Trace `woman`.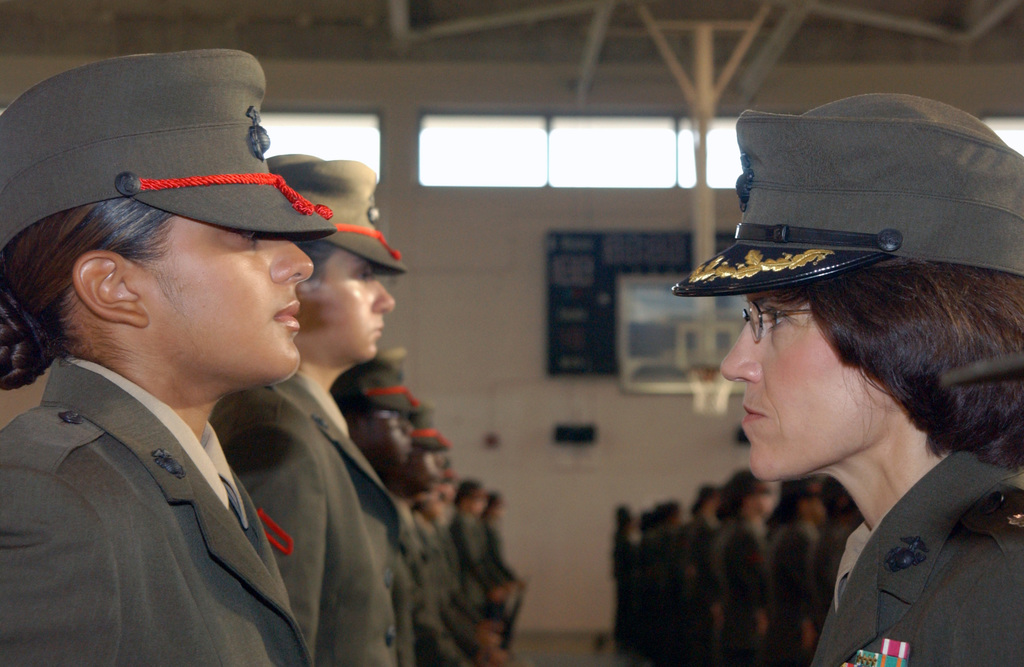
Traced to <bbox>671, 483, 723, 666</bbox>.
